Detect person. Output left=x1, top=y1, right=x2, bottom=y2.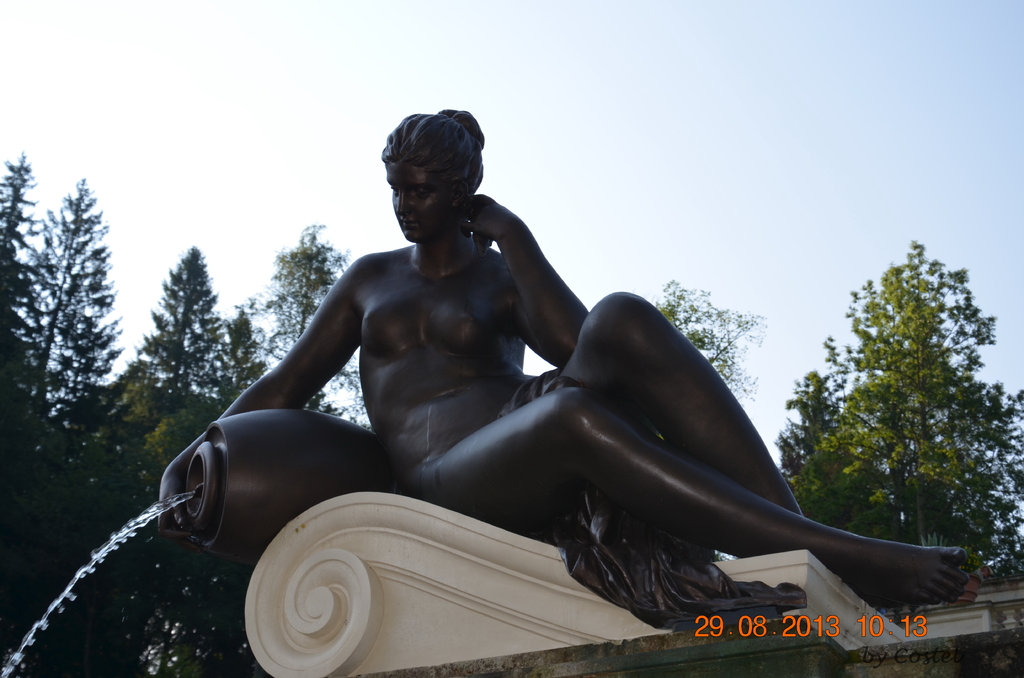
left=177, top=149, right=929, bottom=648.
